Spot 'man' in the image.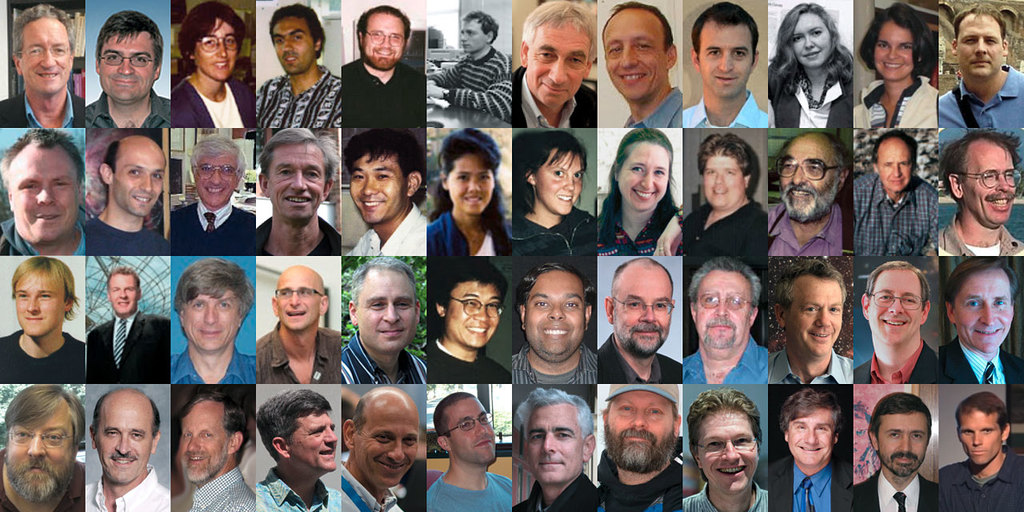
'man' found at [419, 391, 522, 511].
